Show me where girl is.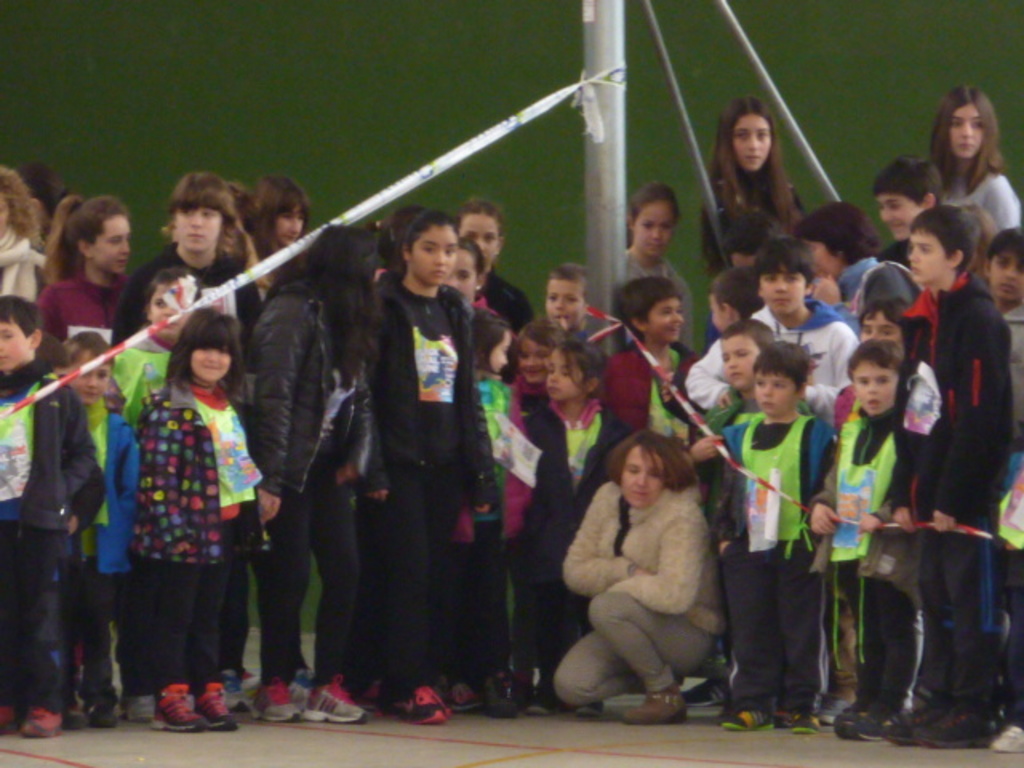
girl is at box(928, 86, 1022, 227).
